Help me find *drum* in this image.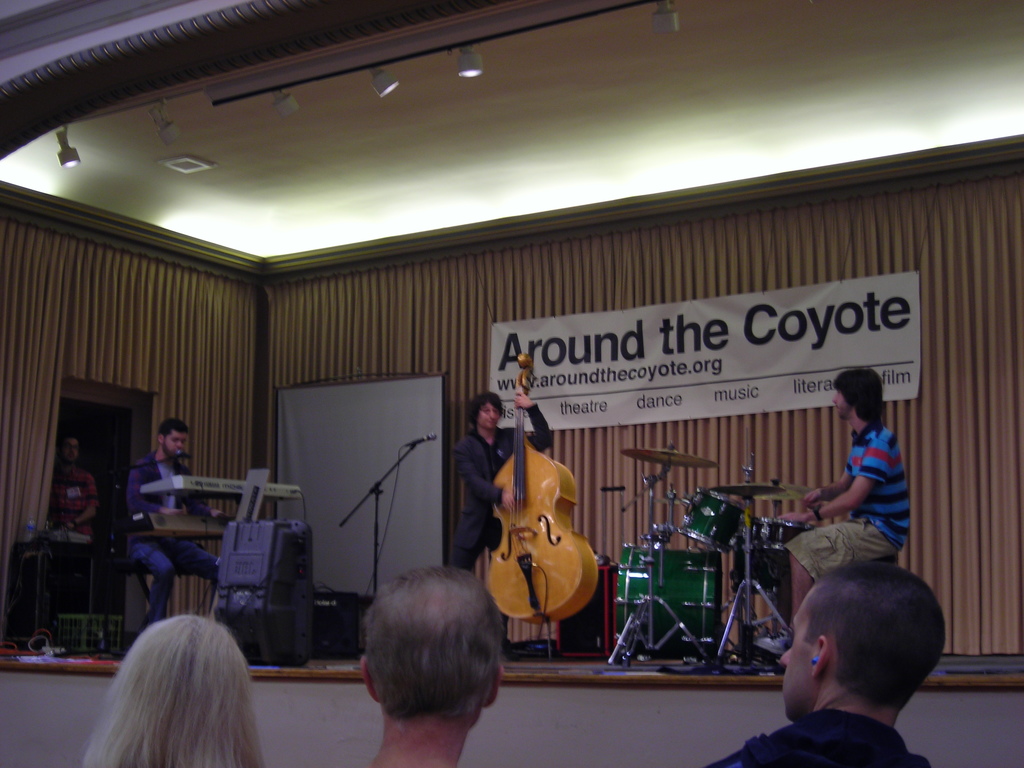
Found it: bbox=[734, 536, 779, 601].
